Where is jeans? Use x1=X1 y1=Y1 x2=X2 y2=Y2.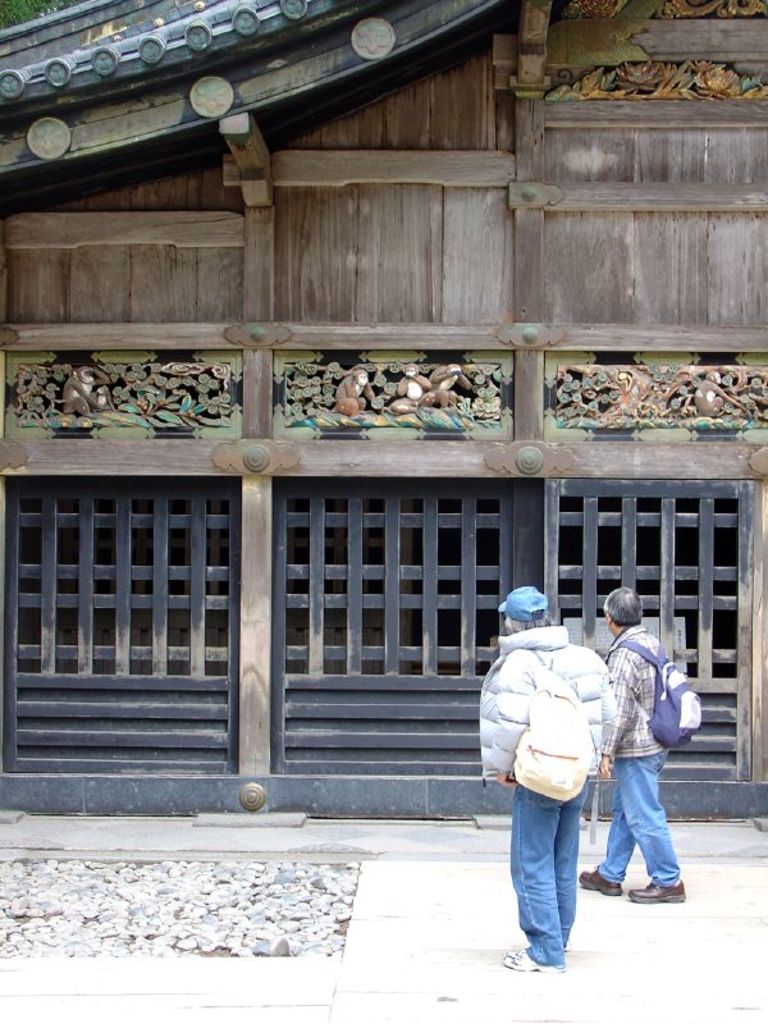
x1=508 y1=790 x2=576 y2=961.
